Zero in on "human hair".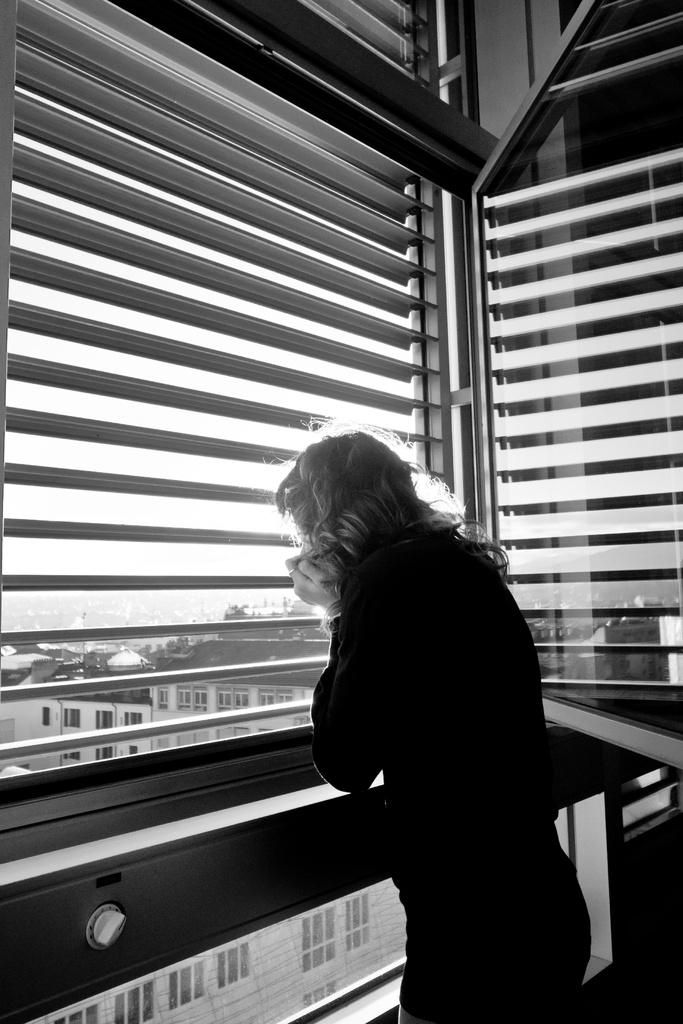
Zeroed in: box=[265, 424, 514, 605].
